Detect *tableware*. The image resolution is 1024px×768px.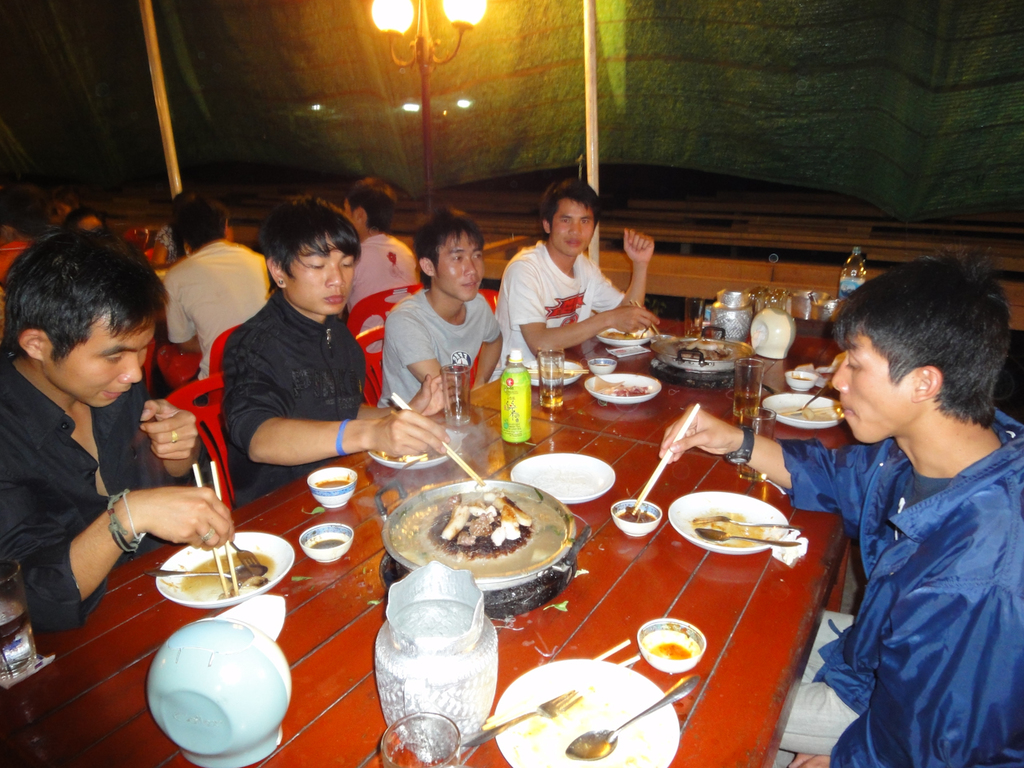
l=741, t=408, r=779, b=484.
